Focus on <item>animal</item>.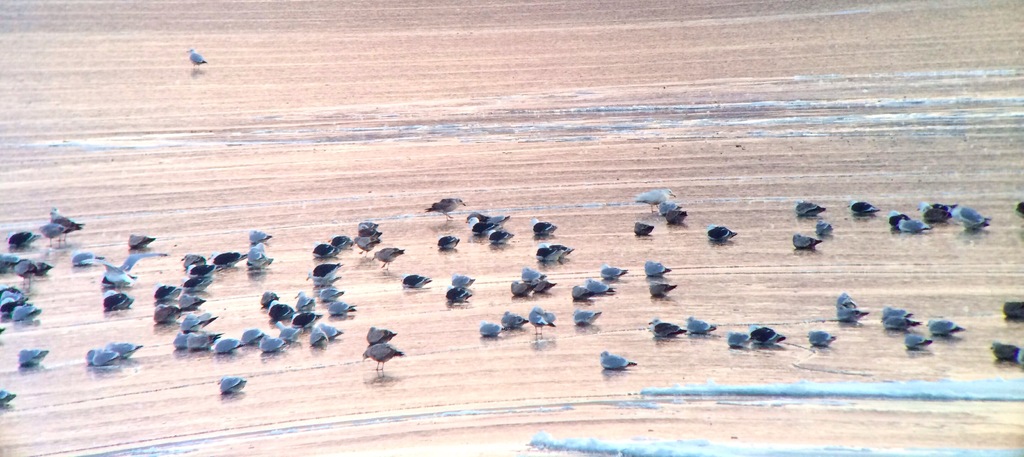
Focused at 5, 228, 44, 250.
